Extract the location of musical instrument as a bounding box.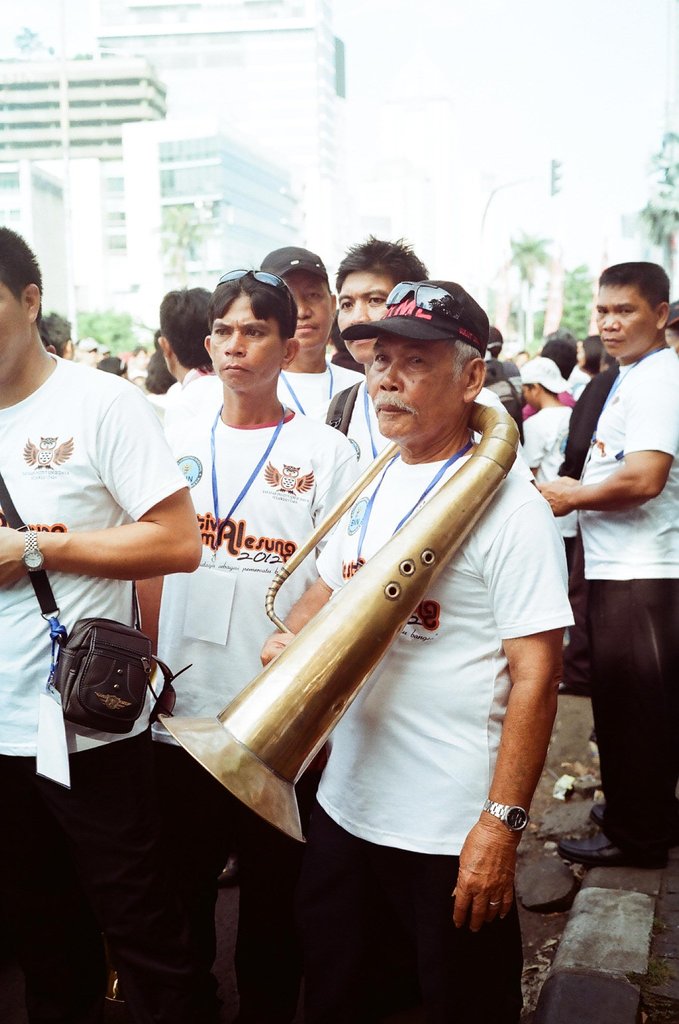
199,412,556,852.
